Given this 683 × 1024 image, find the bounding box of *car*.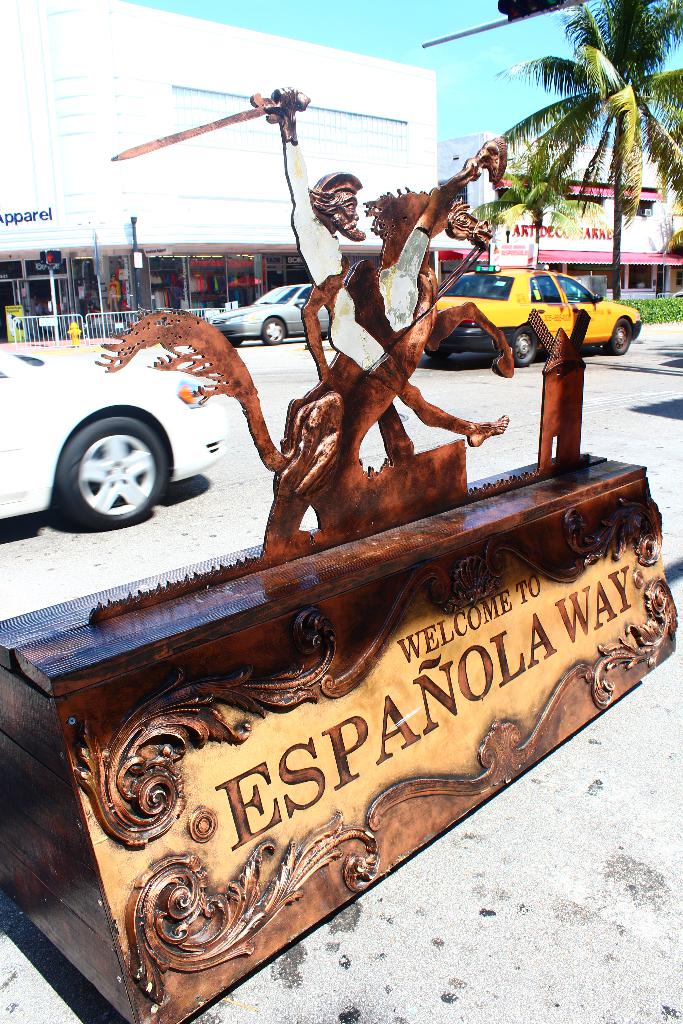
[x1=0, y1=347, x2=227, y2=532].
